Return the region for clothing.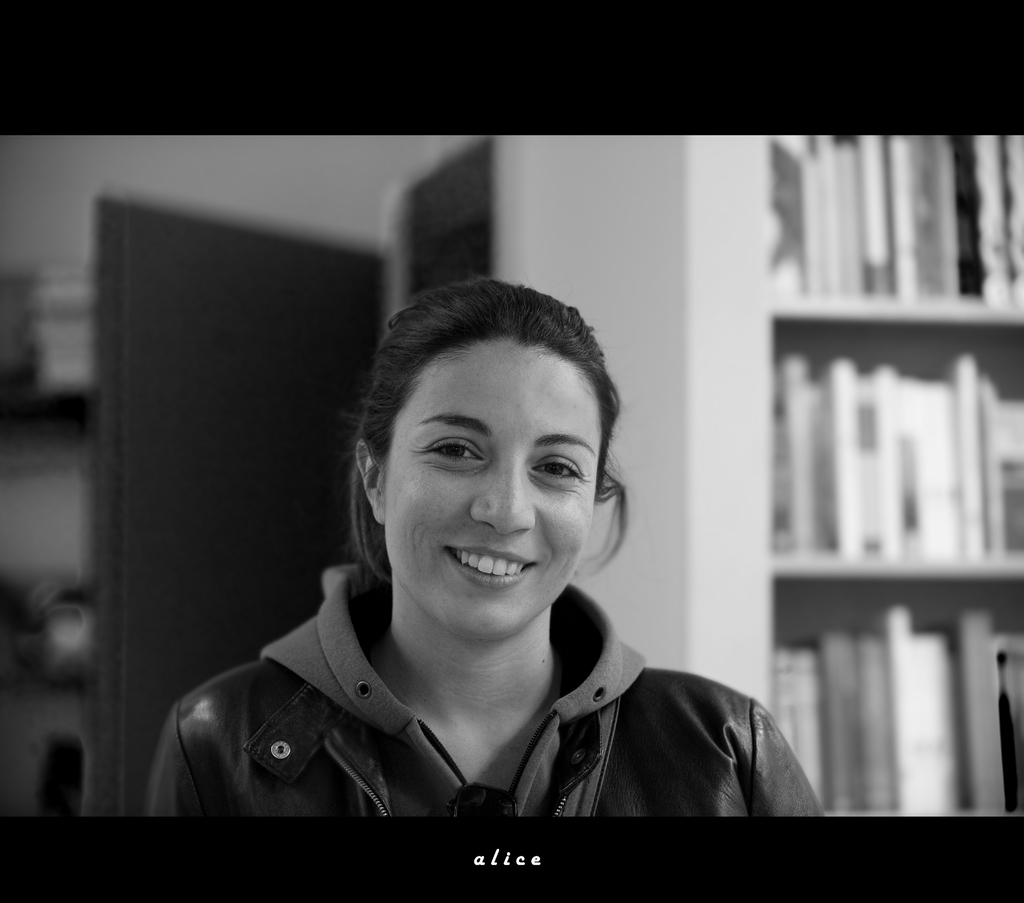
box=[156, 525, 828, 857].
